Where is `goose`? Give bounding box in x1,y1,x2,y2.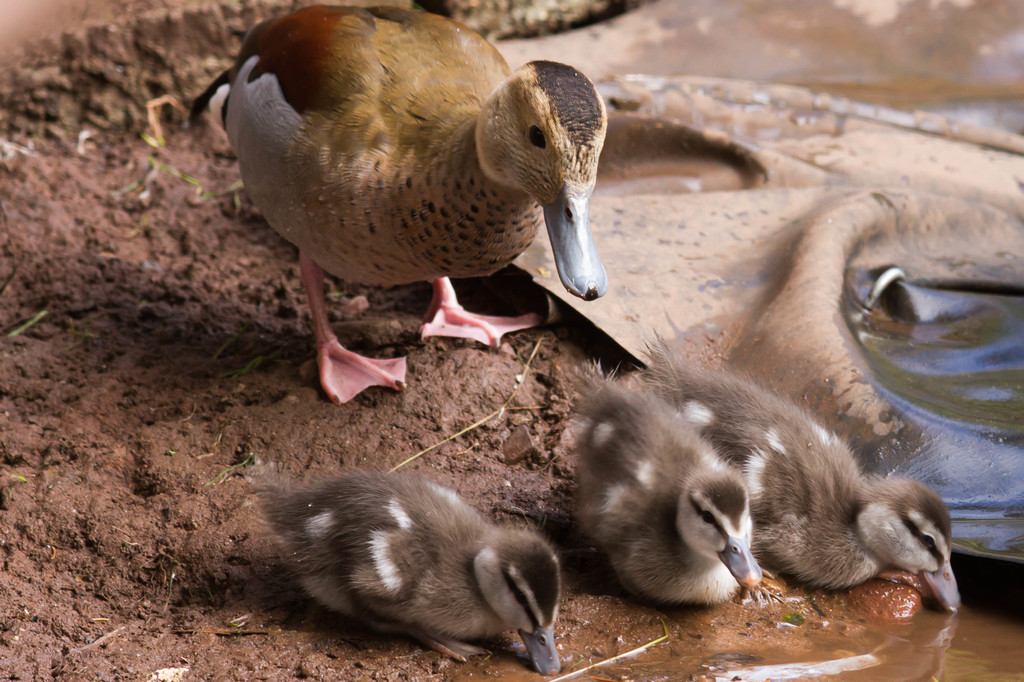
175,10,646,405.
